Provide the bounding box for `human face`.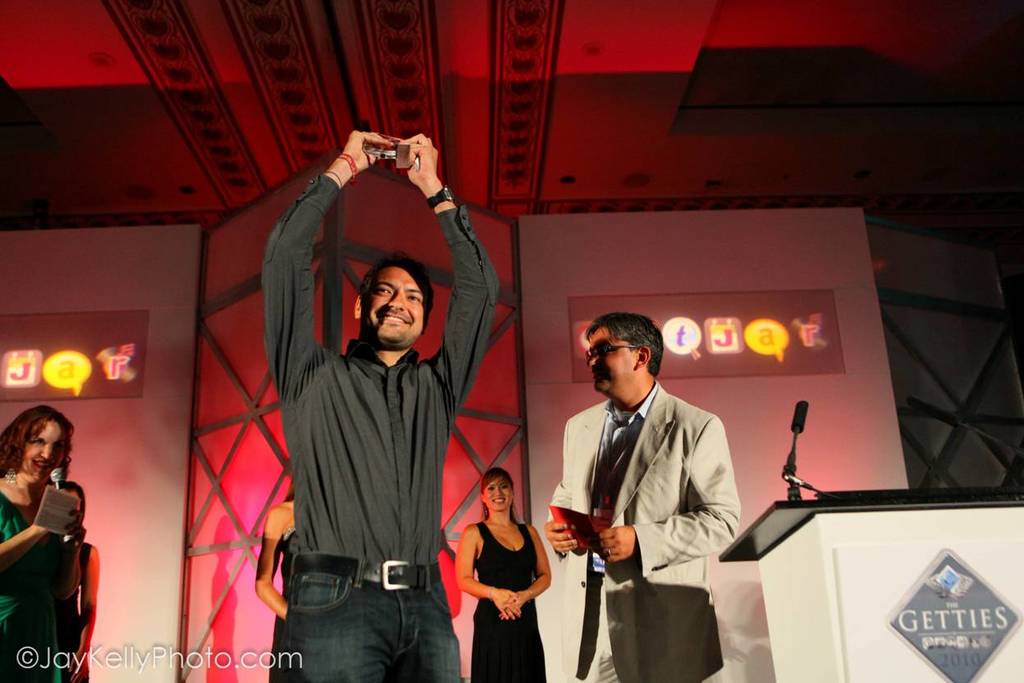
locate(66, 484, 83, 510).
